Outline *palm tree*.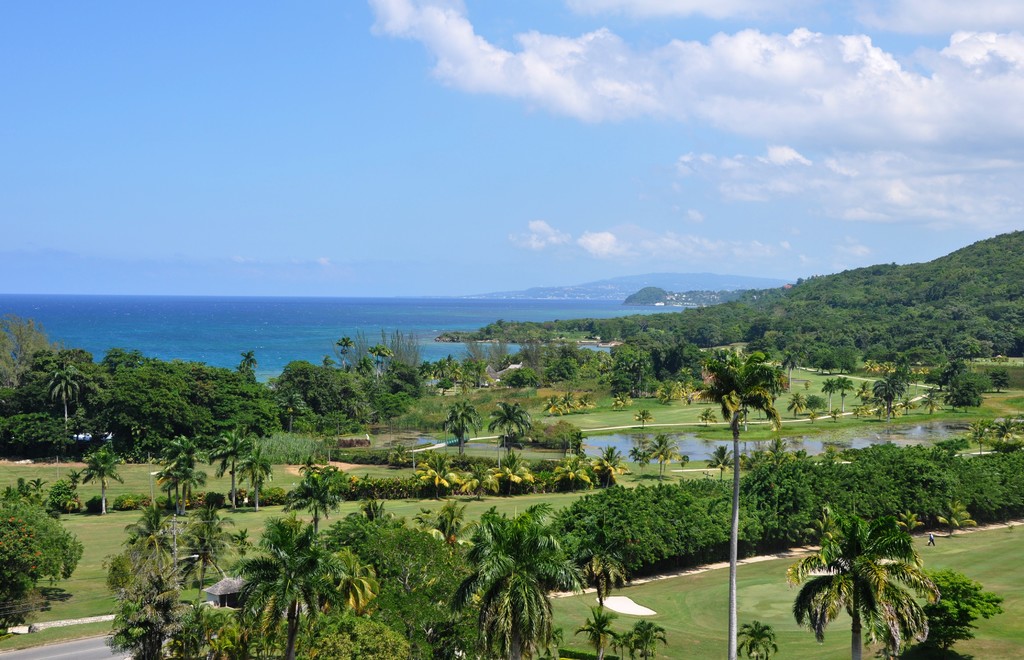
Outline: (212, 426, 241, 502).
